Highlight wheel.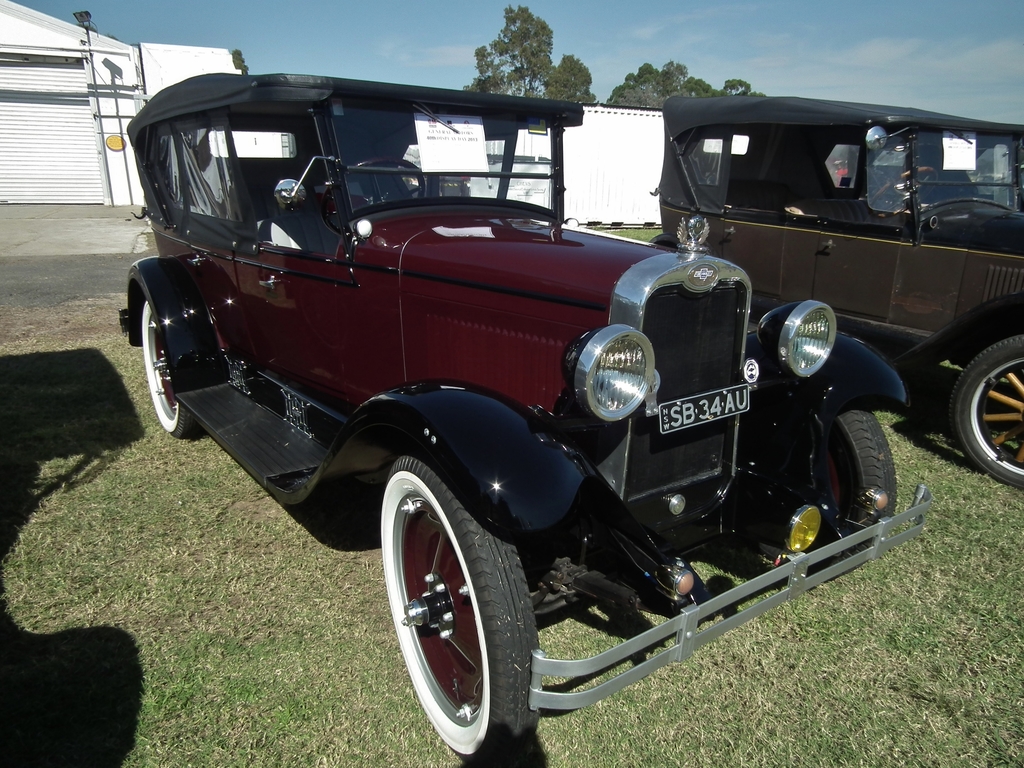
Highlighted region: [950,335,1023,491].
